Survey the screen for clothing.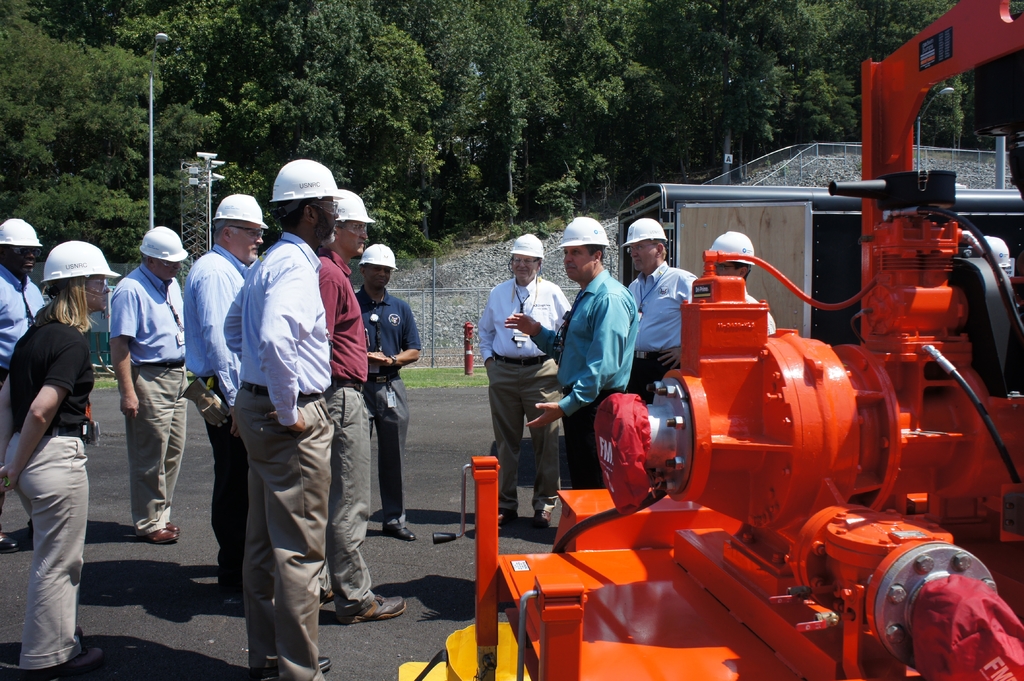
Survey found: 533,269,638,486.
